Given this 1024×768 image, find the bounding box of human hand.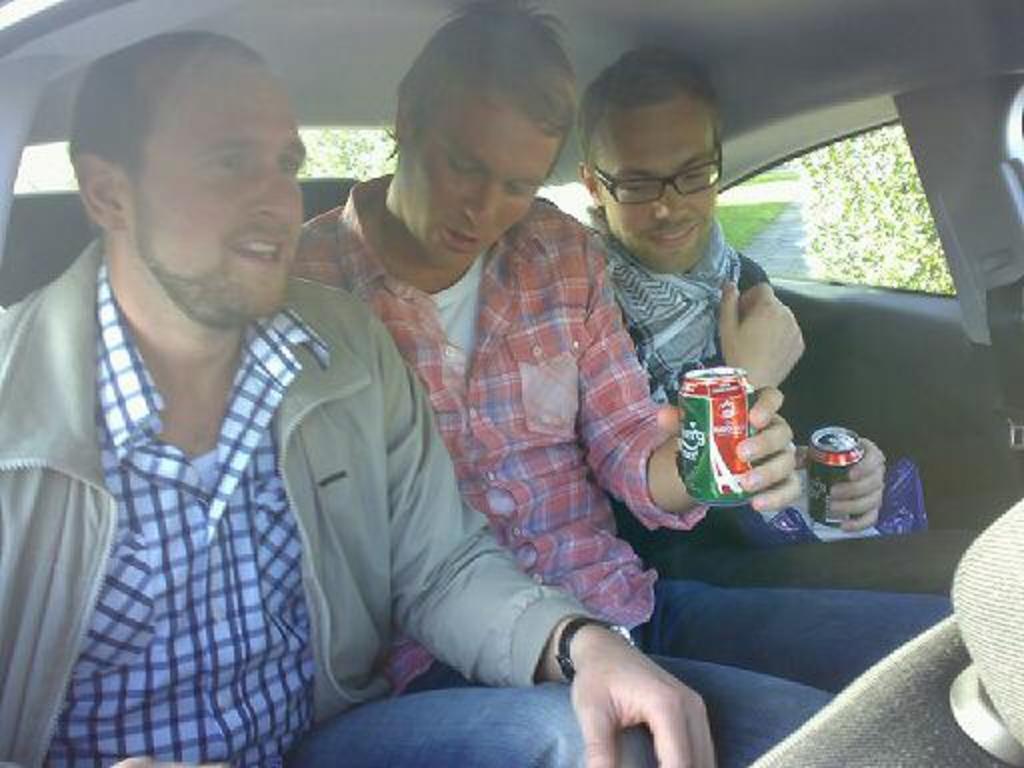
detection(716, 280, 804, 390).
